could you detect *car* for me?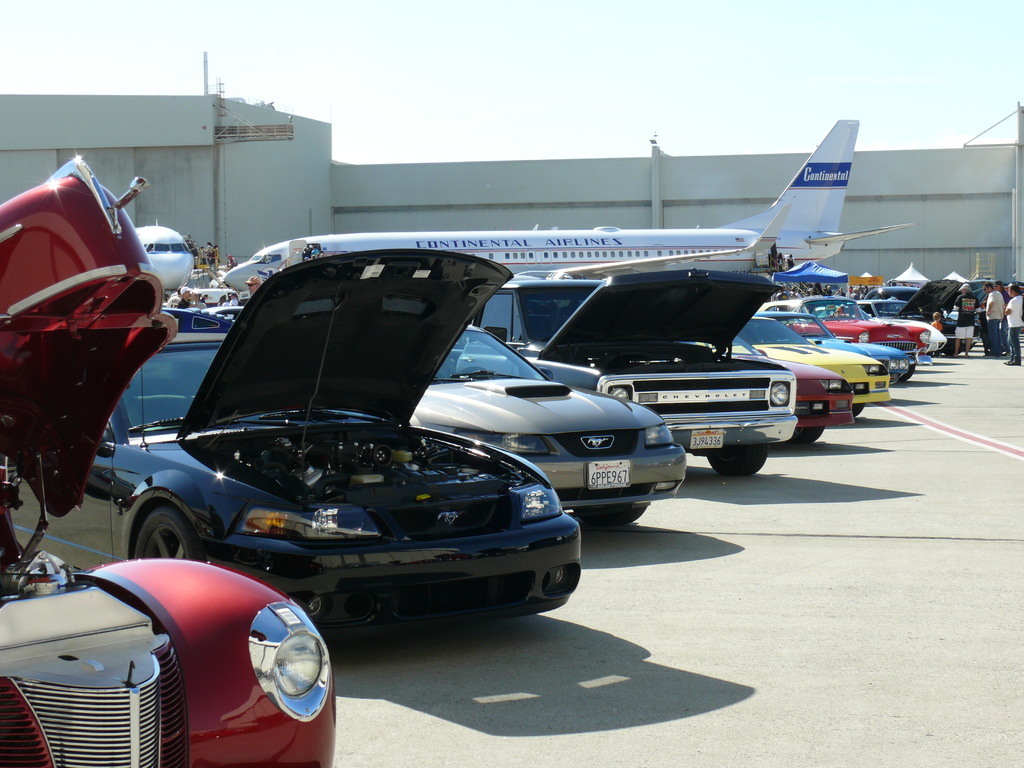
Detection result: box=[473, 268, 797, 482].
